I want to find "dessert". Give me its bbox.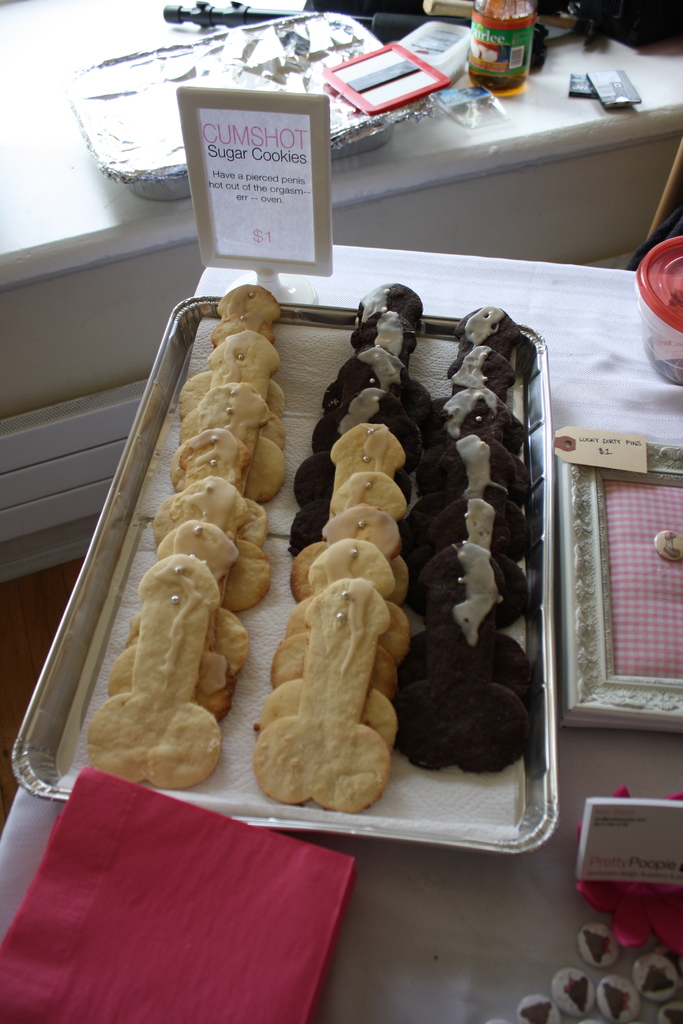
bbox=[152, 512, 288, 612].
